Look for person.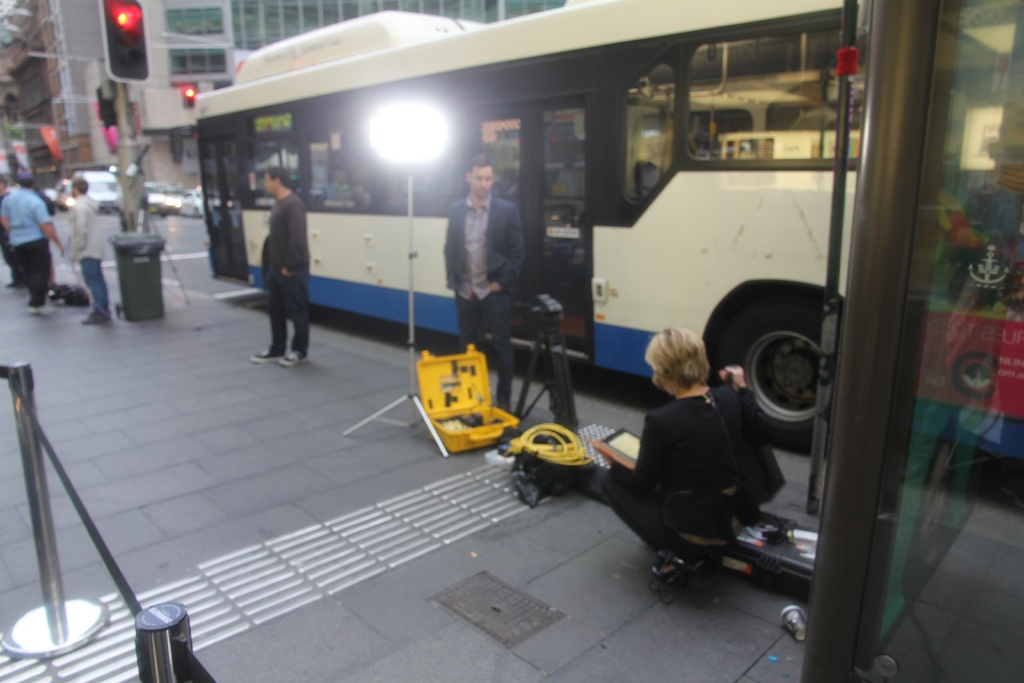
Found: [230,149,331,367].
